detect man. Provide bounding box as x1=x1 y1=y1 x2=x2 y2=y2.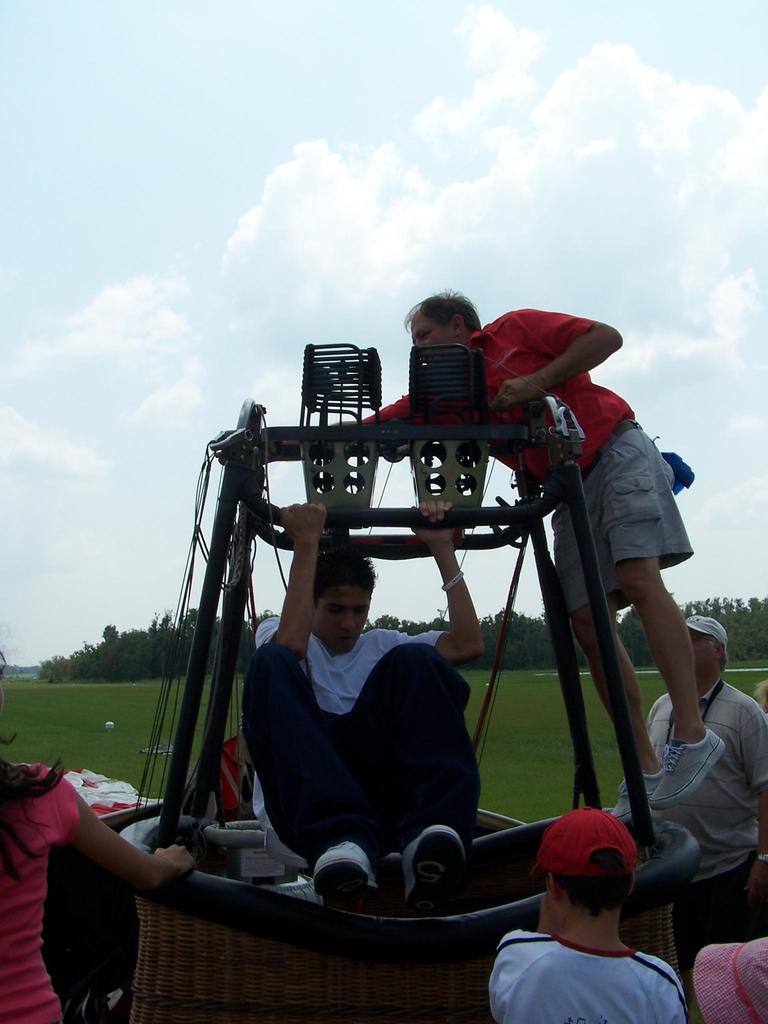
x1=246 y1=504 x2=485 y2=916.
